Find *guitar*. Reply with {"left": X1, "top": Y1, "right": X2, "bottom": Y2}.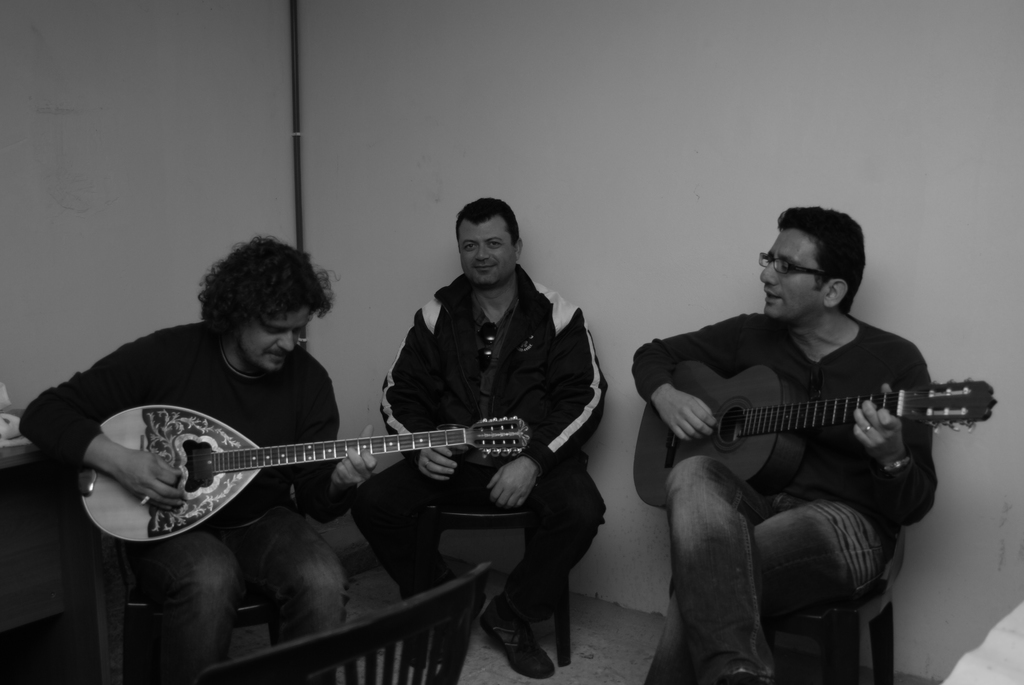
{"left": 634, "top": 343, "right": 982, "bottom": 501}.
